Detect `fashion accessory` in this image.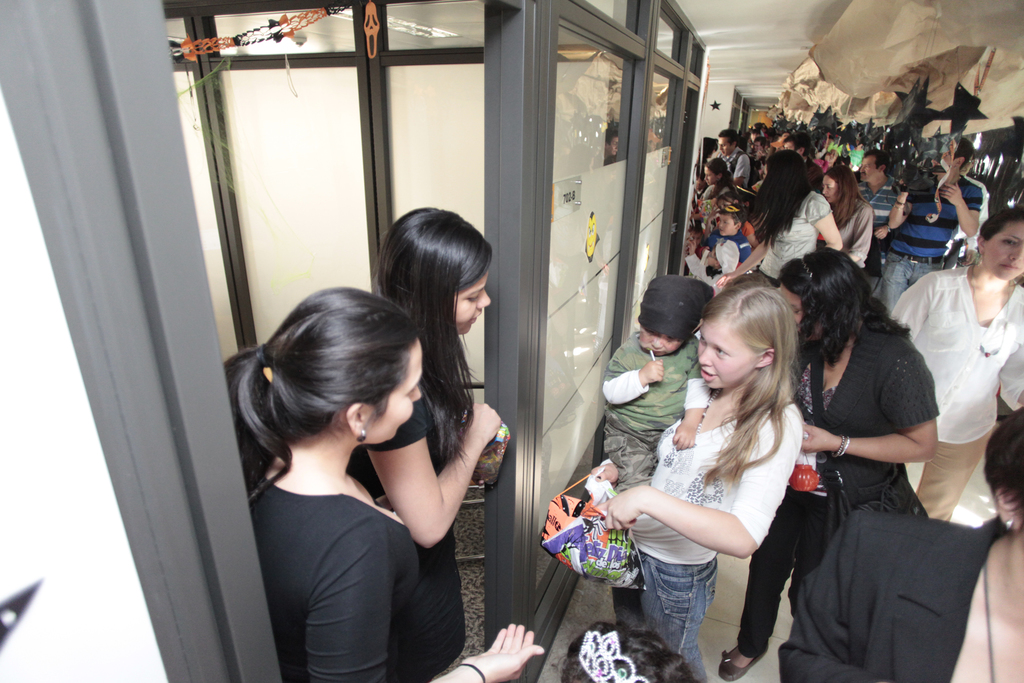
Detection: <bbox>580, 631, 646, 682</bbox>.
